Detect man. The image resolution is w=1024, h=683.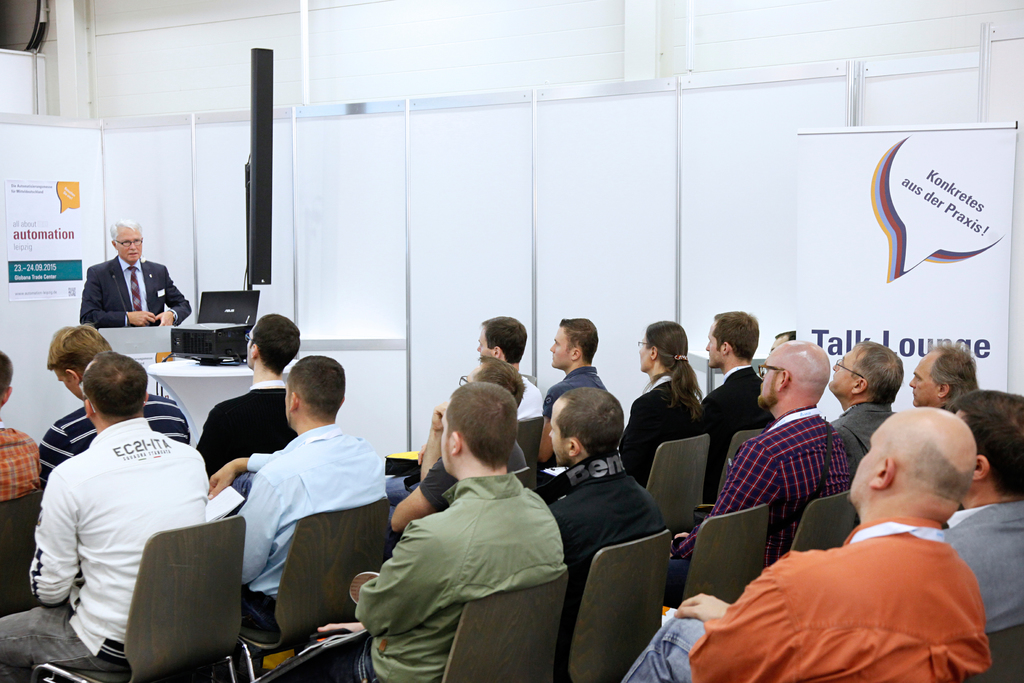
x1=0, y1=349, x2=41, y2=498.
